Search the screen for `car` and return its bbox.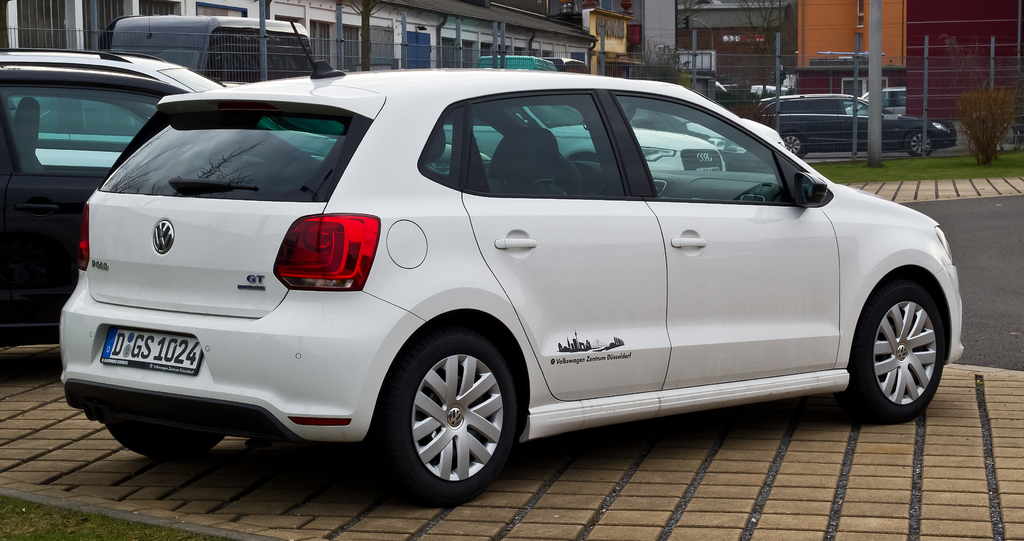
Found: [439,86,724,163].
